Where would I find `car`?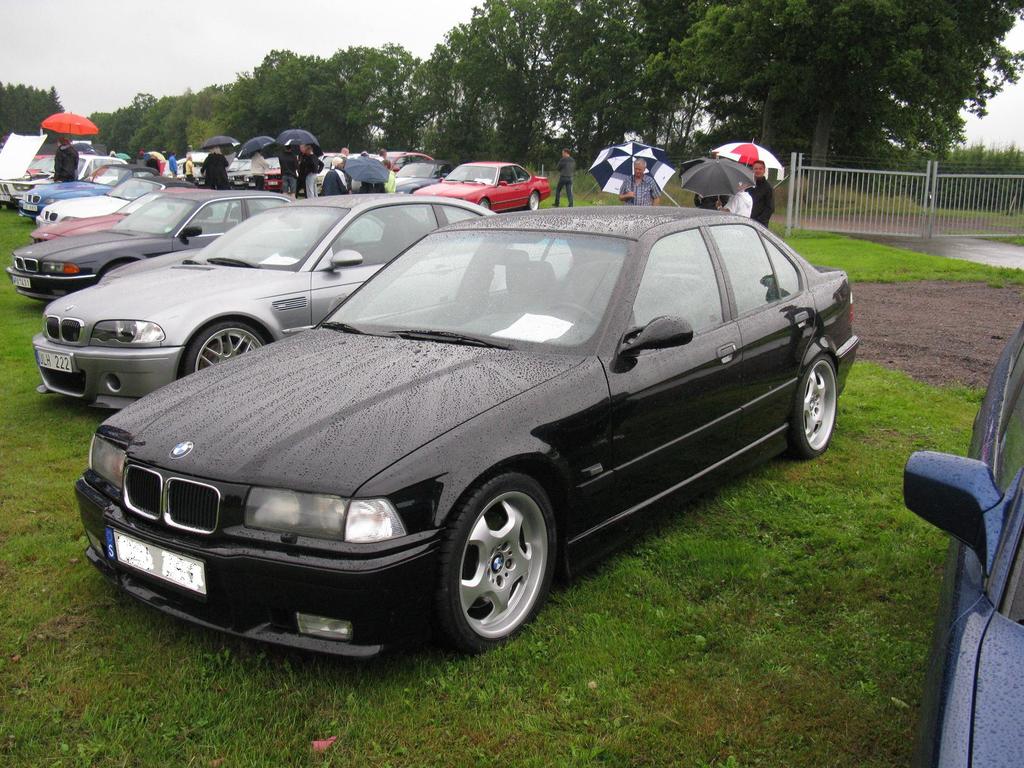
At (left=81, top=198, right=859, bottom=660).
